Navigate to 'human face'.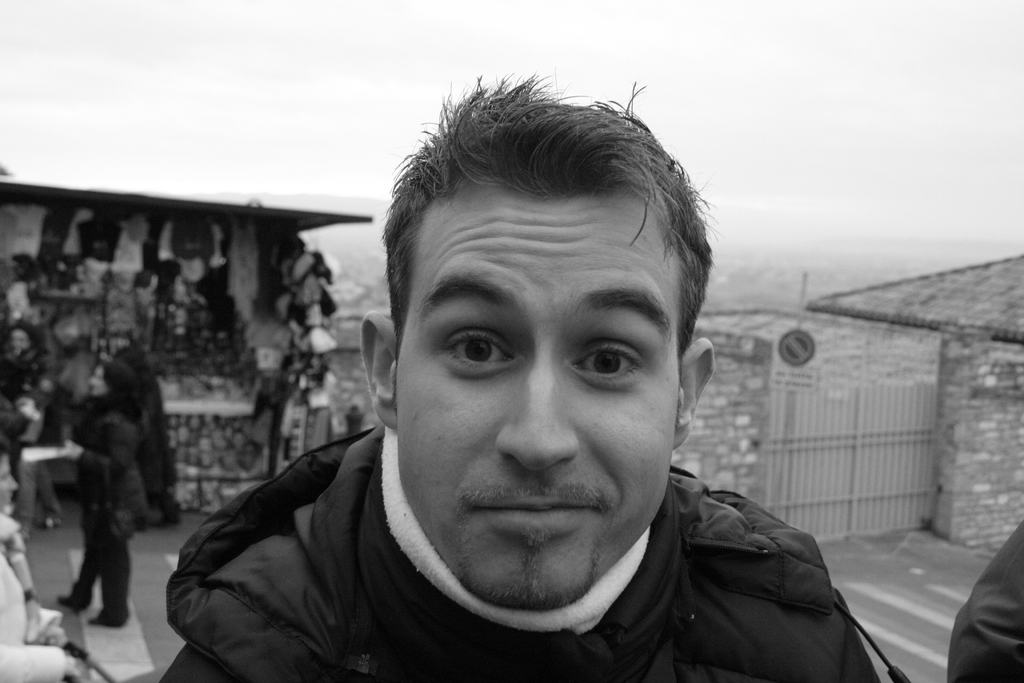
Navigation target: (left=397, top=184, right=681, bottom=608).
